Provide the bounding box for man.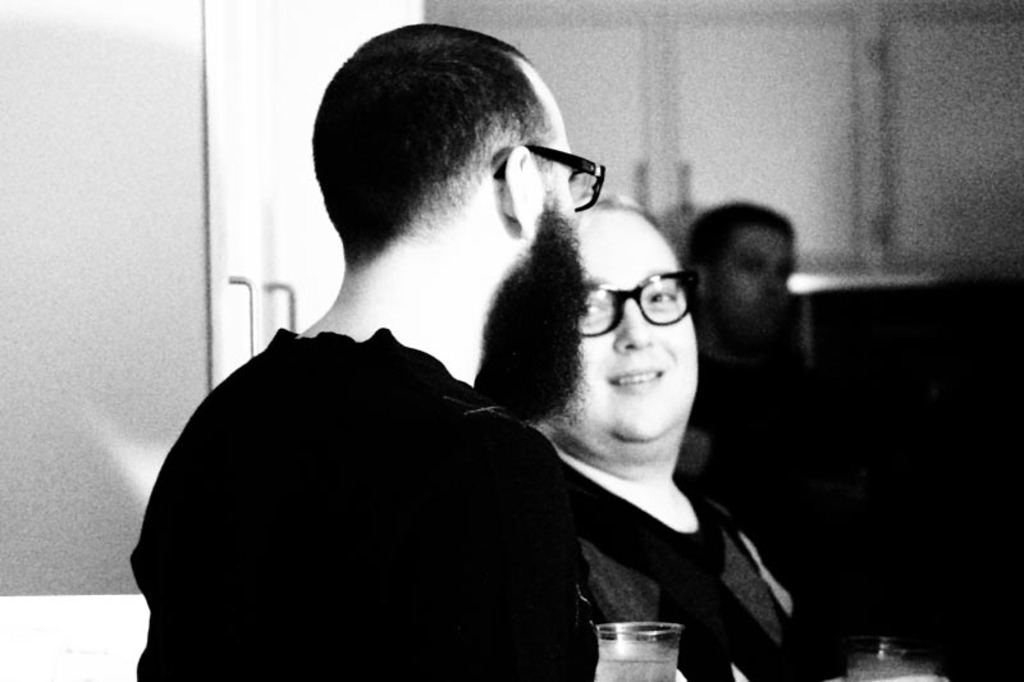
<bbox>147, 63, 797, 674</bbox>.
